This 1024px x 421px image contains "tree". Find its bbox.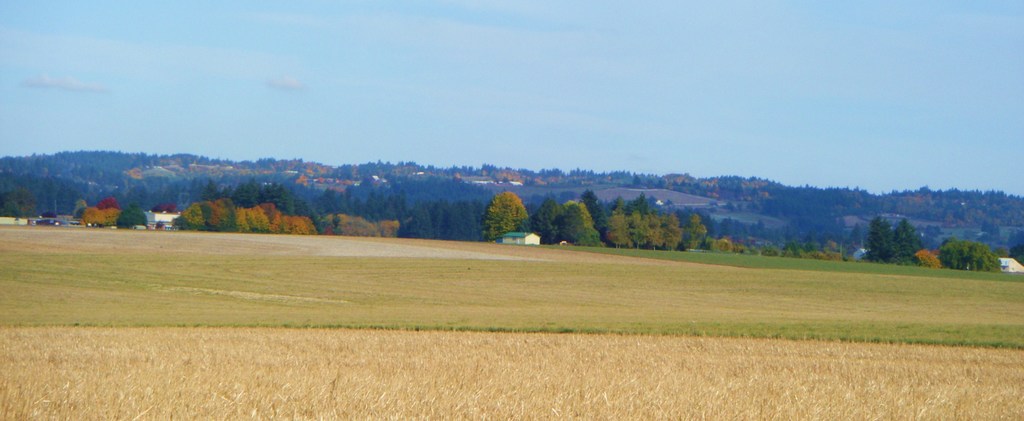
detection(556, 206, 588, 242).
